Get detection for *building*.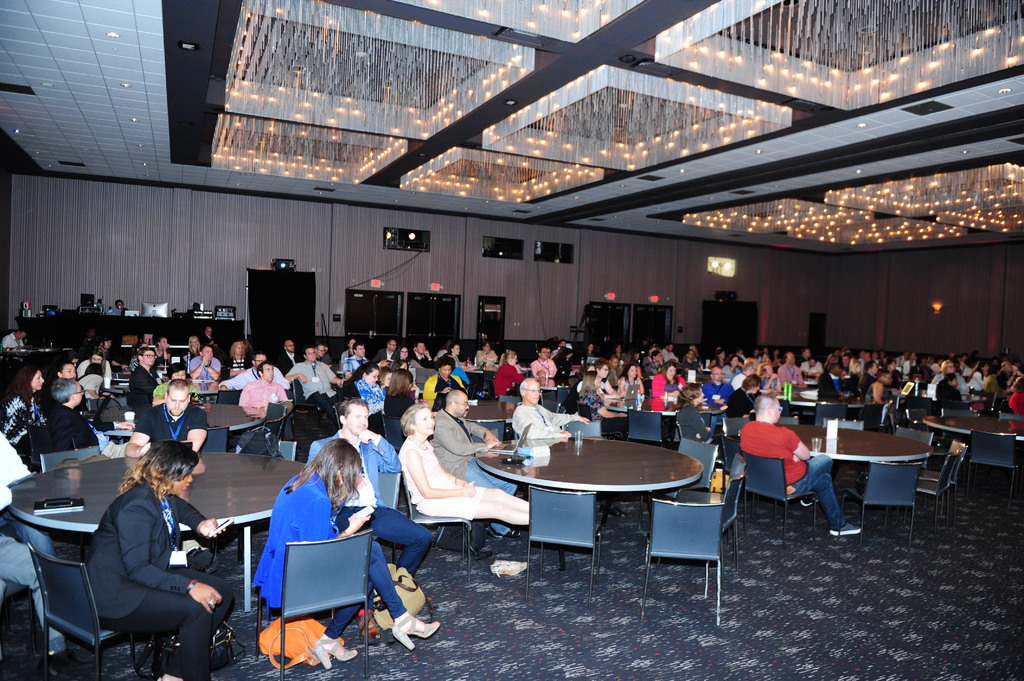
Detection: box(0, 0, 1023, 680).
